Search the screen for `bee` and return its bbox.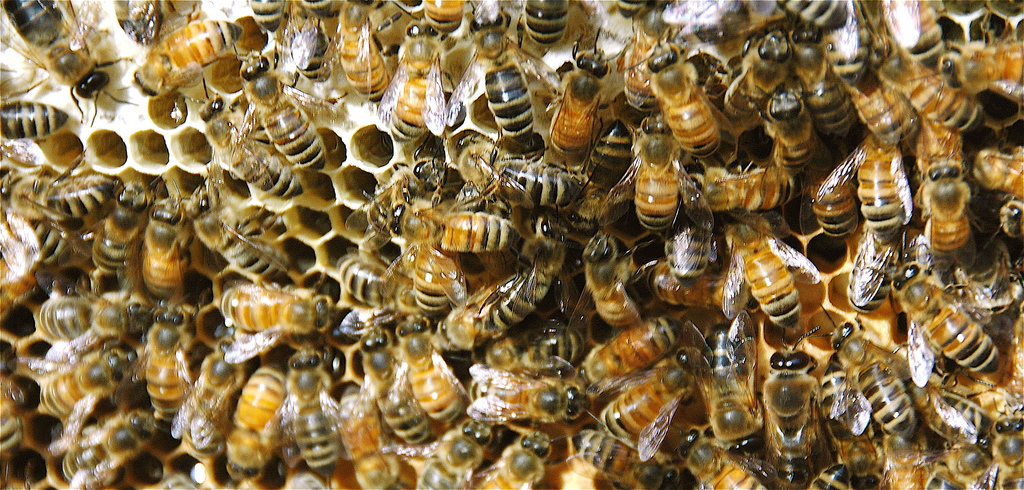
Found: [left=231, top=40, right=338, bottom=179].
